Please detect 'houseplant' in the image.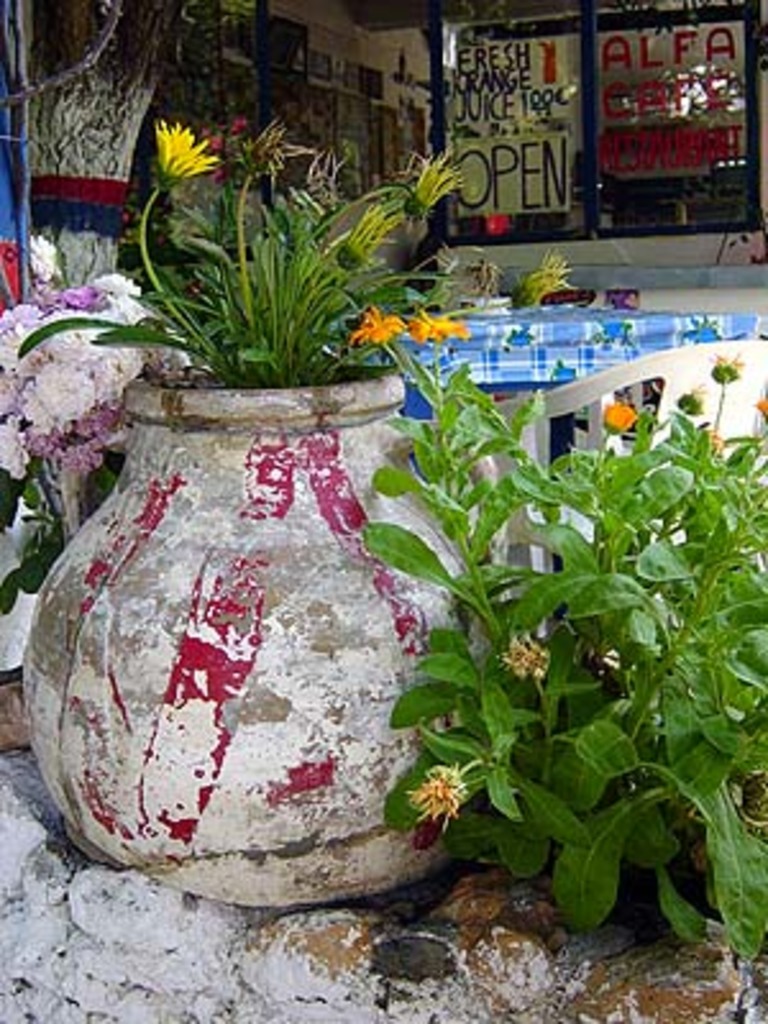
(358,328,765,968).
